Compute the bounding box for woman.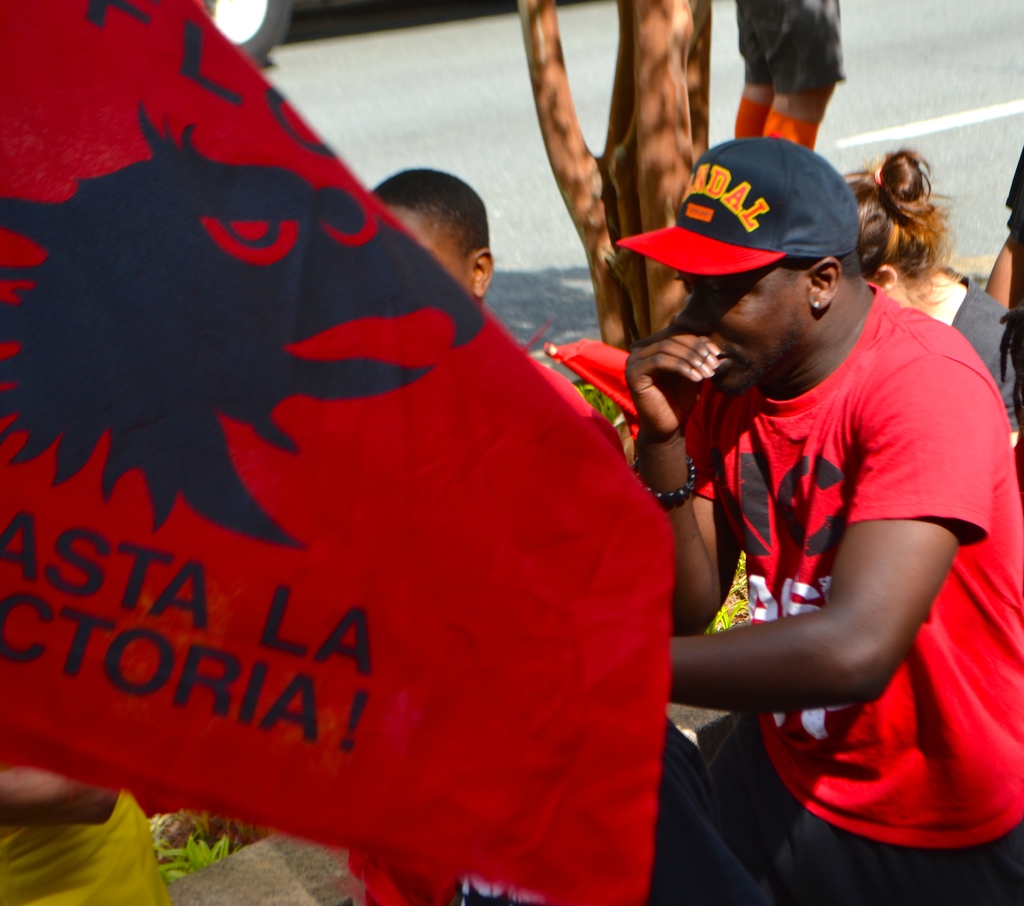
rect(840, 147, 1023, 520).
